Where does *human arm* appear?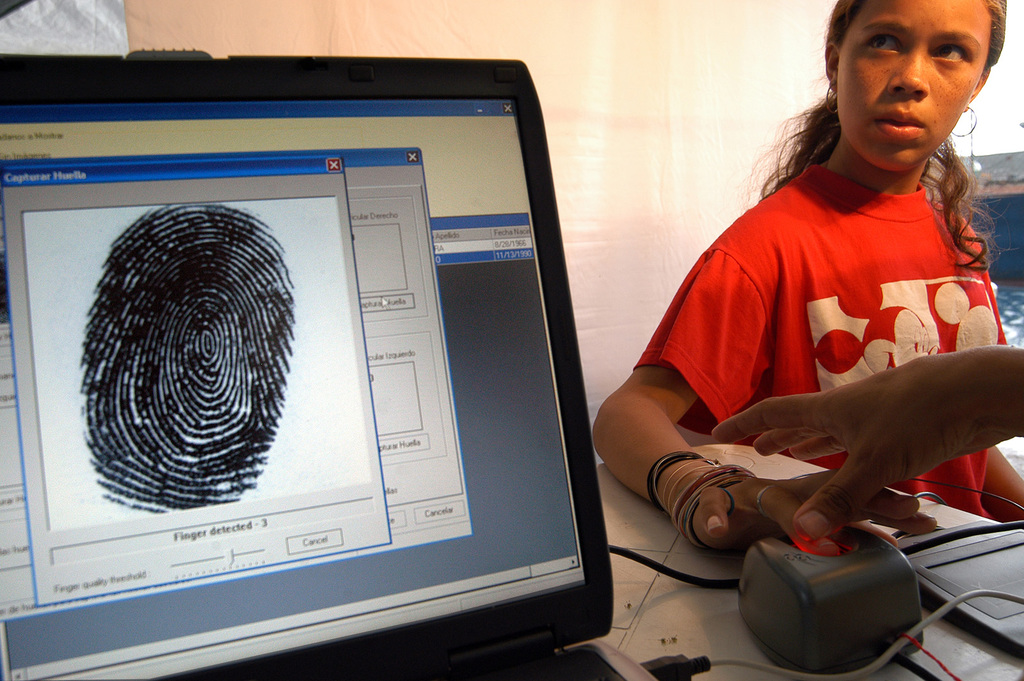
Appears at (578, 223, 953, 587).
